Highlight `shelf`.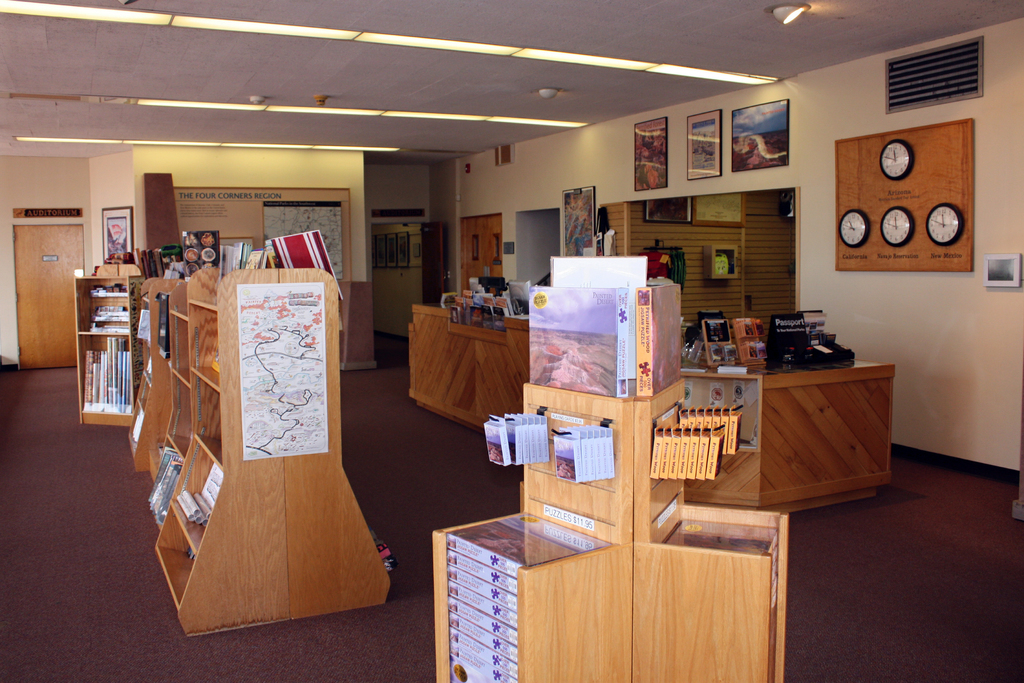
Highlighted region: (left=74, top=271, right=139, bottom=431).
